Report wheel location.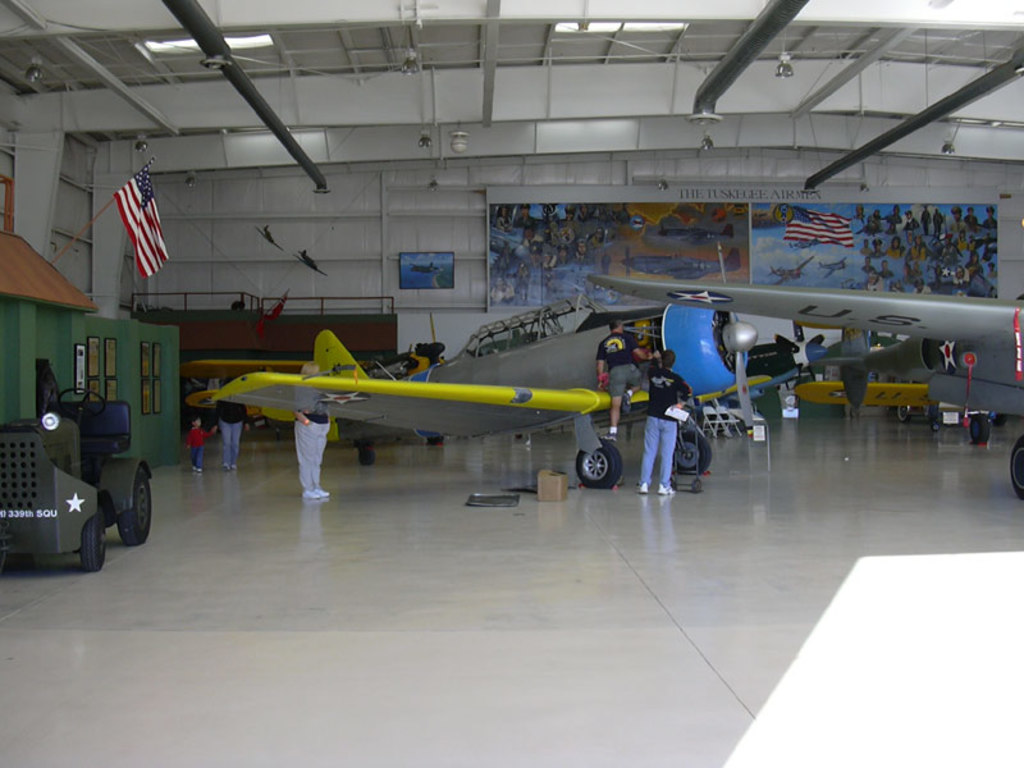
Report: box=[970, 415, 989, 453].
